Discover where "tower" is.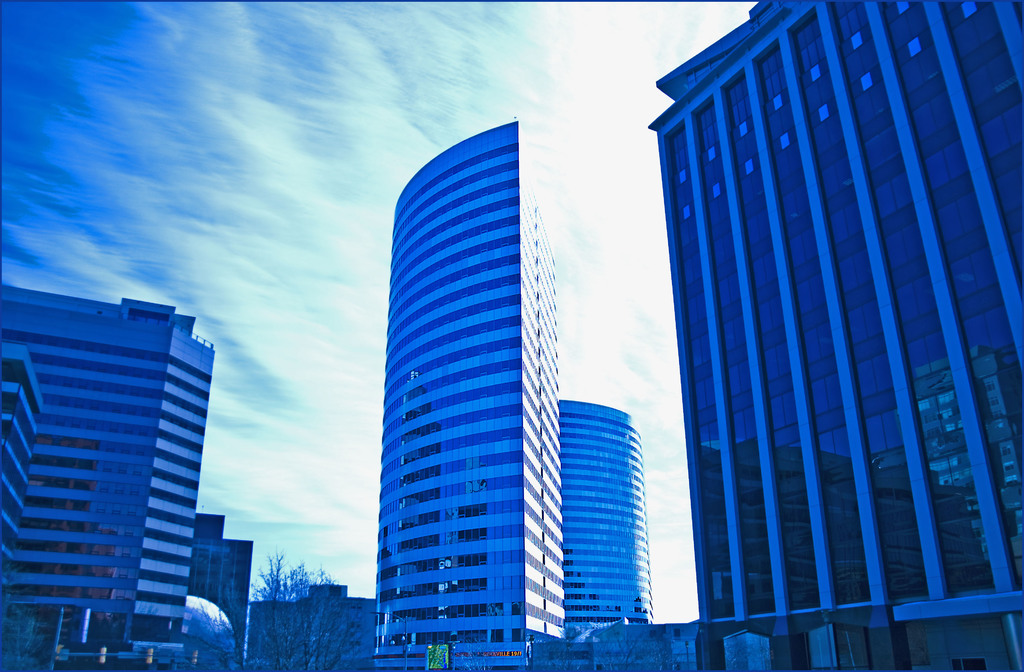
Discovered at (181,508,259,664).
